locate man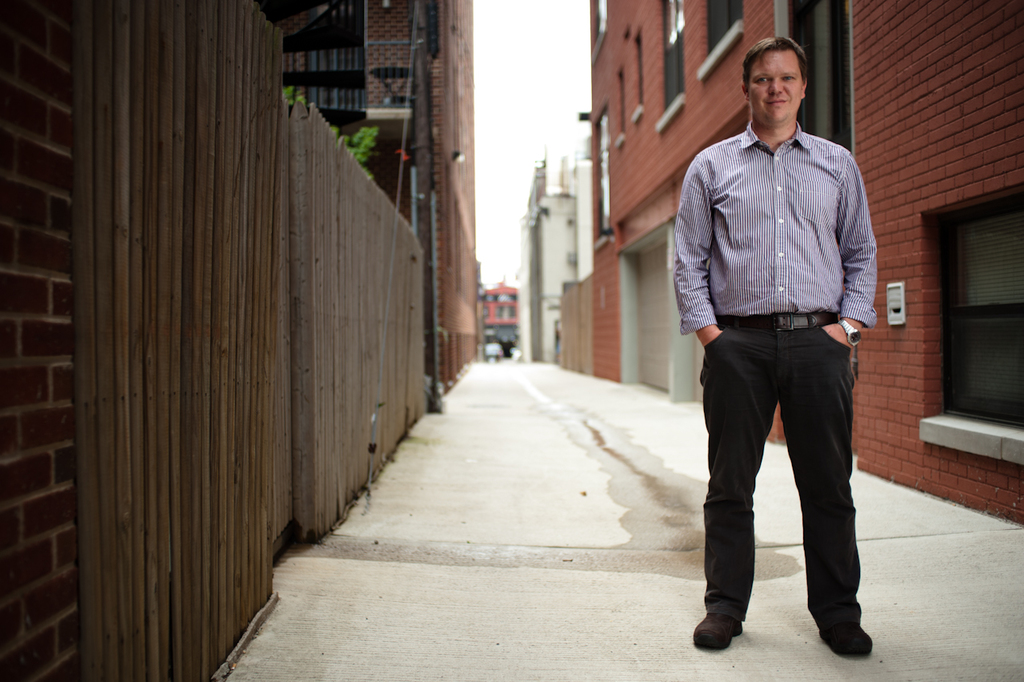
box=[677, 50, 897, 651]
